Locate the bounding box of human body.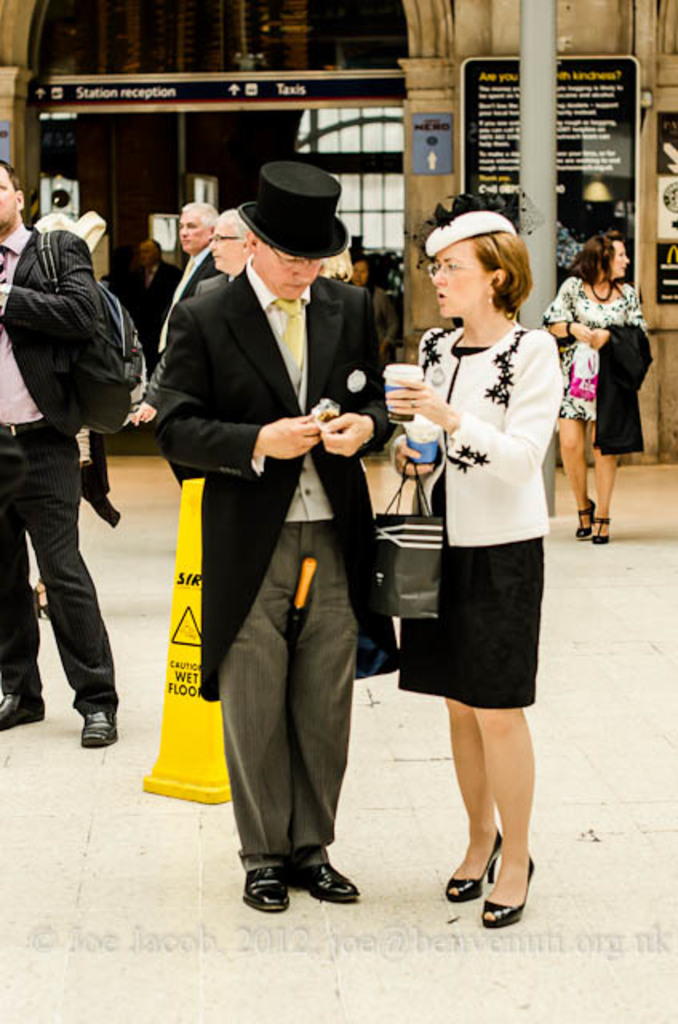
Bounding box: <bbox>537, 229, 654, 547</bbox>.
